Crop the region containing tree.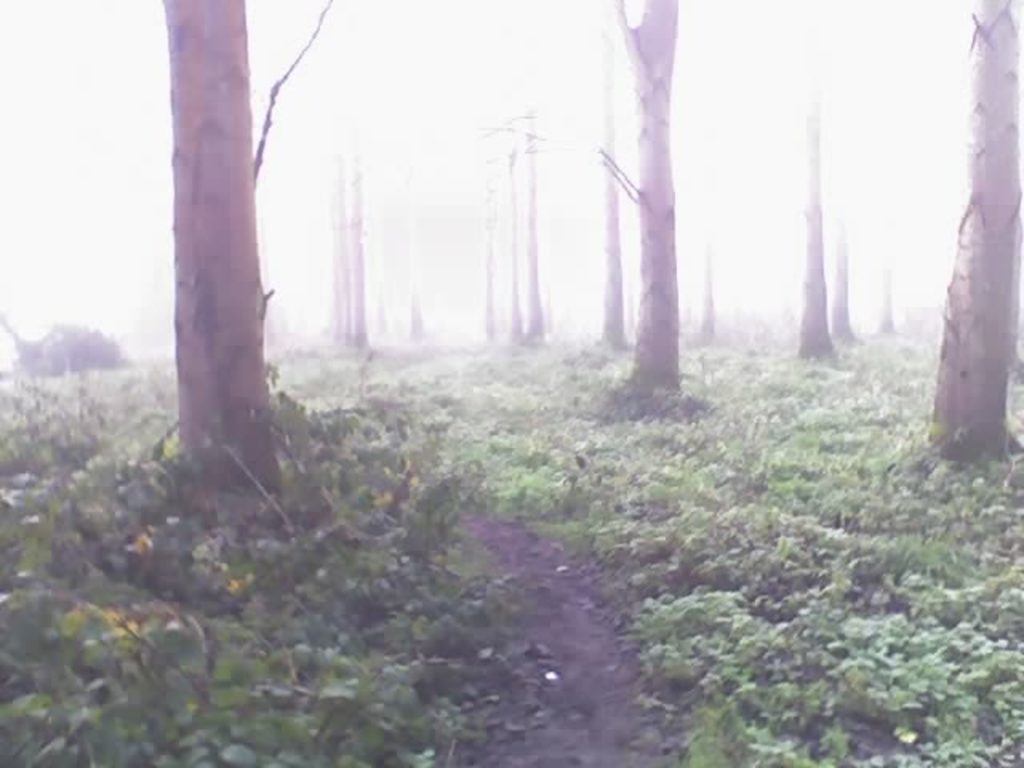
Crop region: x1=499 y1=117 x2=528 y2=336.
